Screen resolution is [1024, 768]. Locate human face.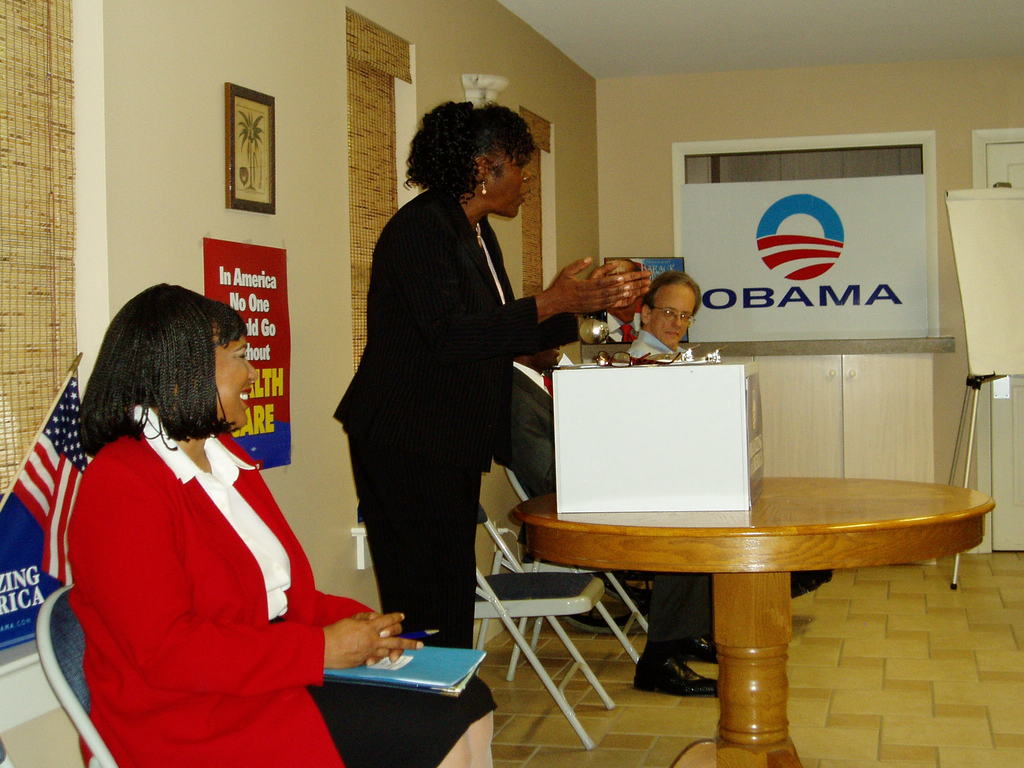
215, 321, 256, 420.
